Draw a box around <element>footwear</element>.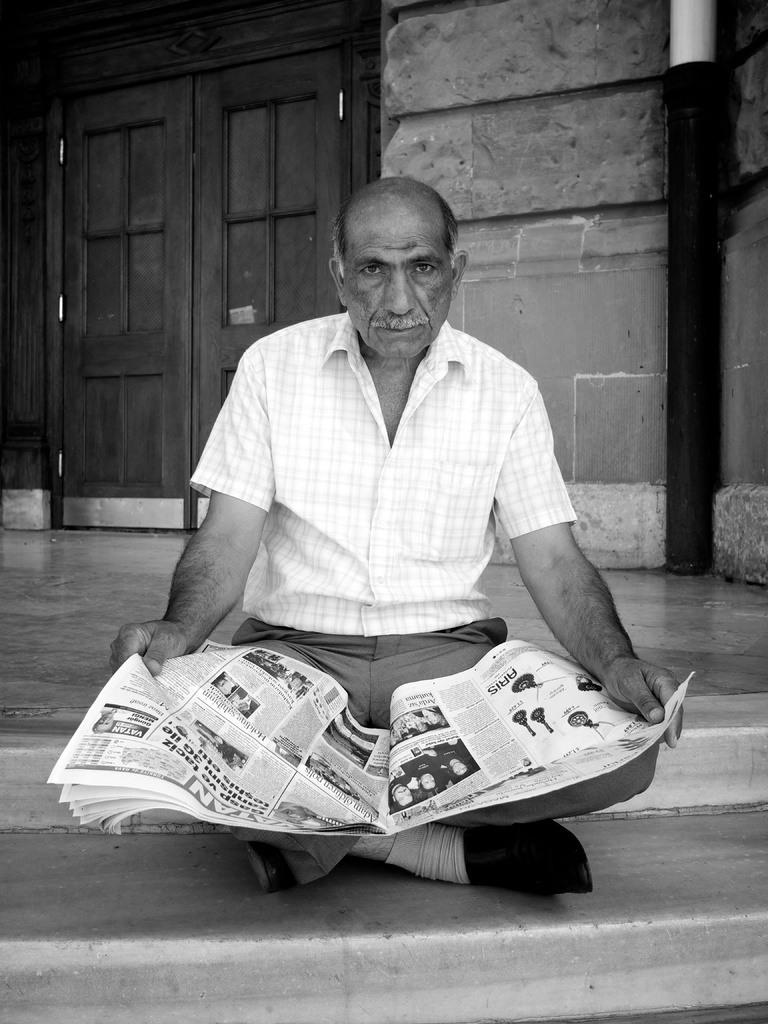
<region>464, 819, 595, 897</region>.
